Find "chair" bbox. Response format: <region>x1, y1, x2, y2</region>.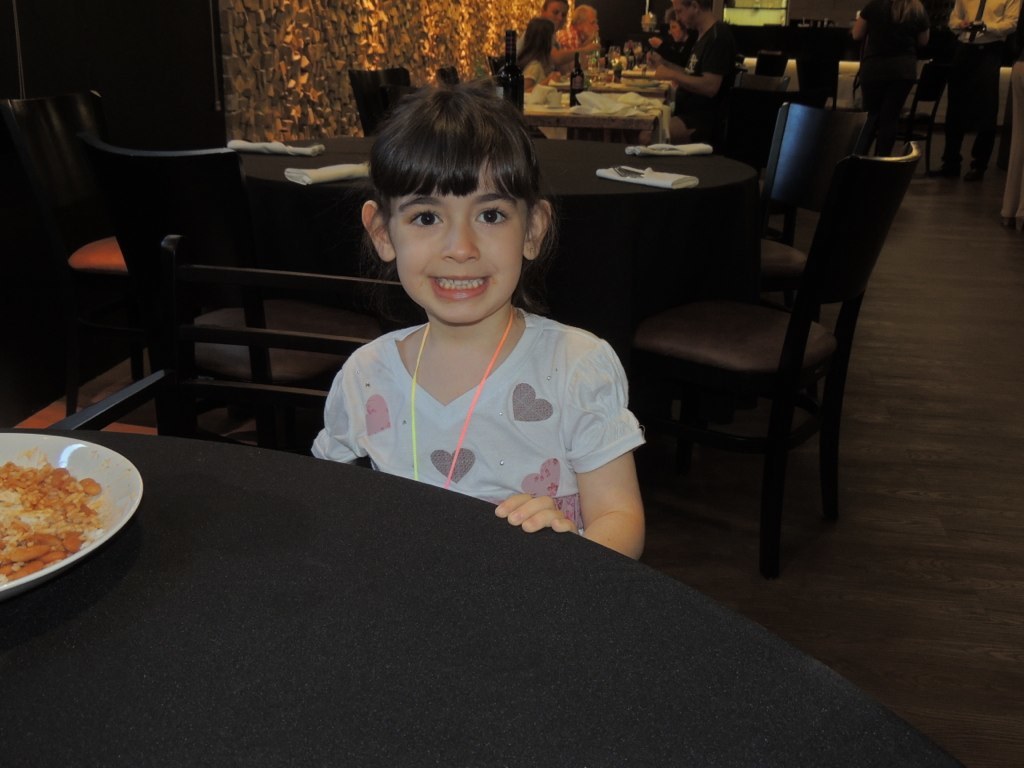
<region>342, 64, 421, 137</region>.
